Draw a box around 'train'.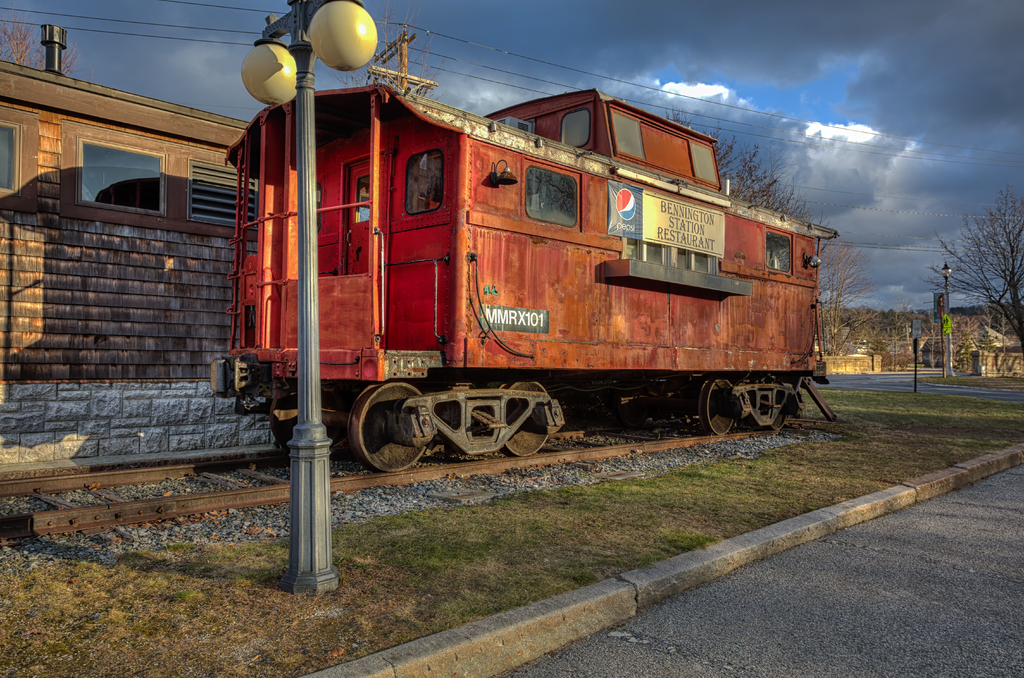
box=[211, 90, 840, 475].
